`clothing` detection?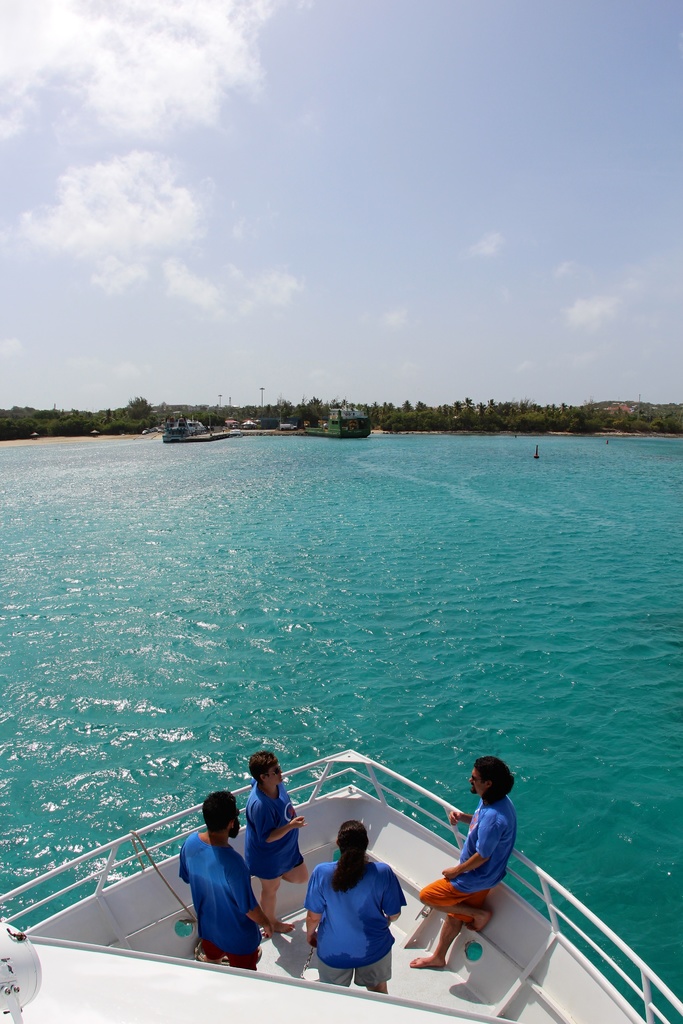
x1=238 y1=771 x2=303 y2=888
